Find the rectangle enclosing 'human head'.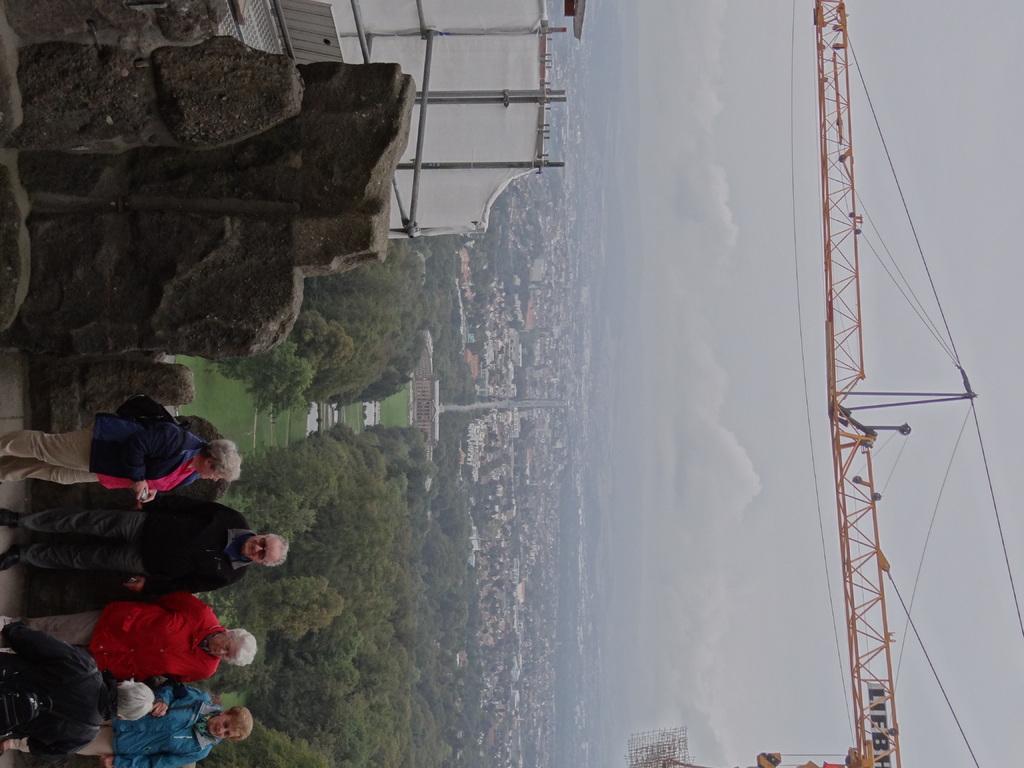
<box>196,624,250,665</box>.
